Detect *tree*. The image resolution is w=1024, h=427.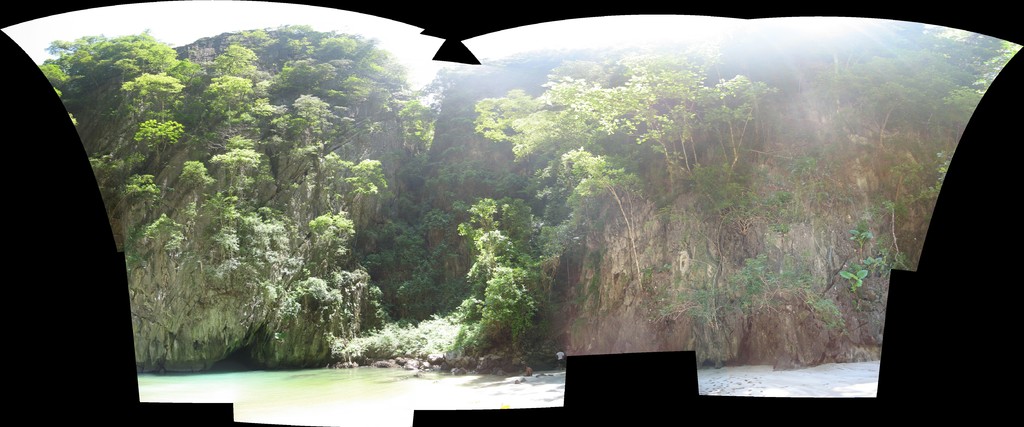
rect(168, 167, 210, 226).
